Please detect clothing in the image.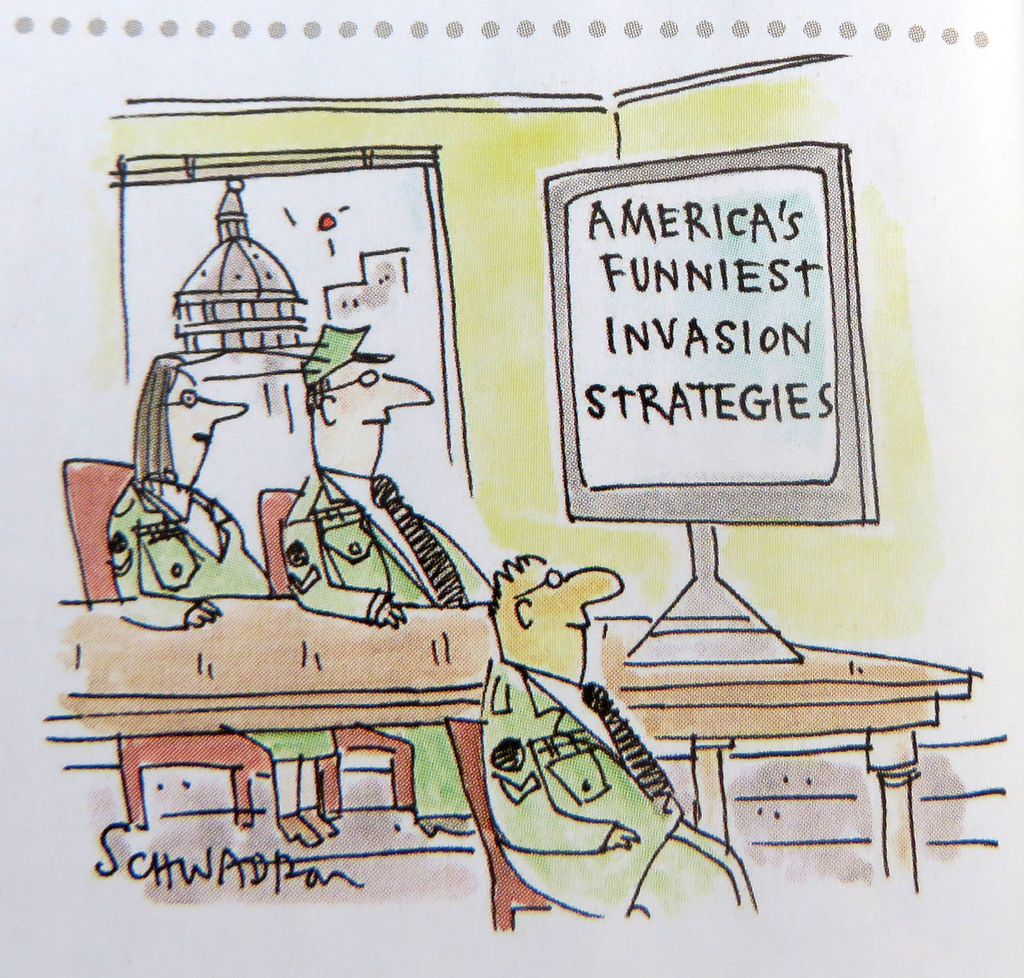
(433, 620, 746, 925).
